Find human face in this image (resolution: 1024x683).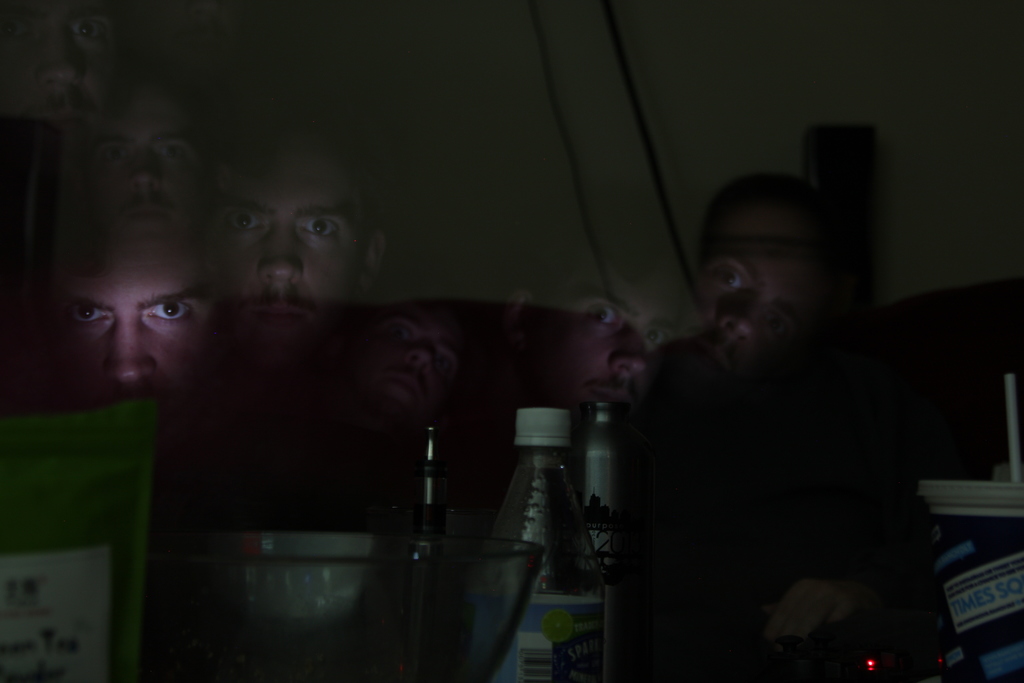
bbox=[219, 147, 364, 346].
